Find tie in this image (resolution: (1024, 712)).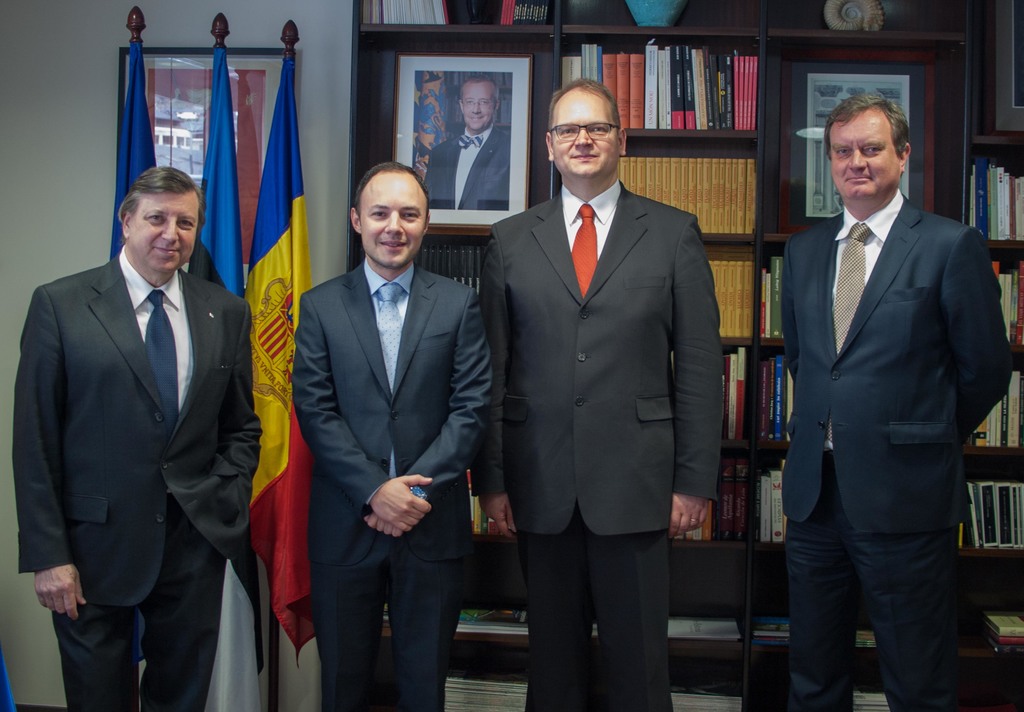
(370, 281, 406, 476).
